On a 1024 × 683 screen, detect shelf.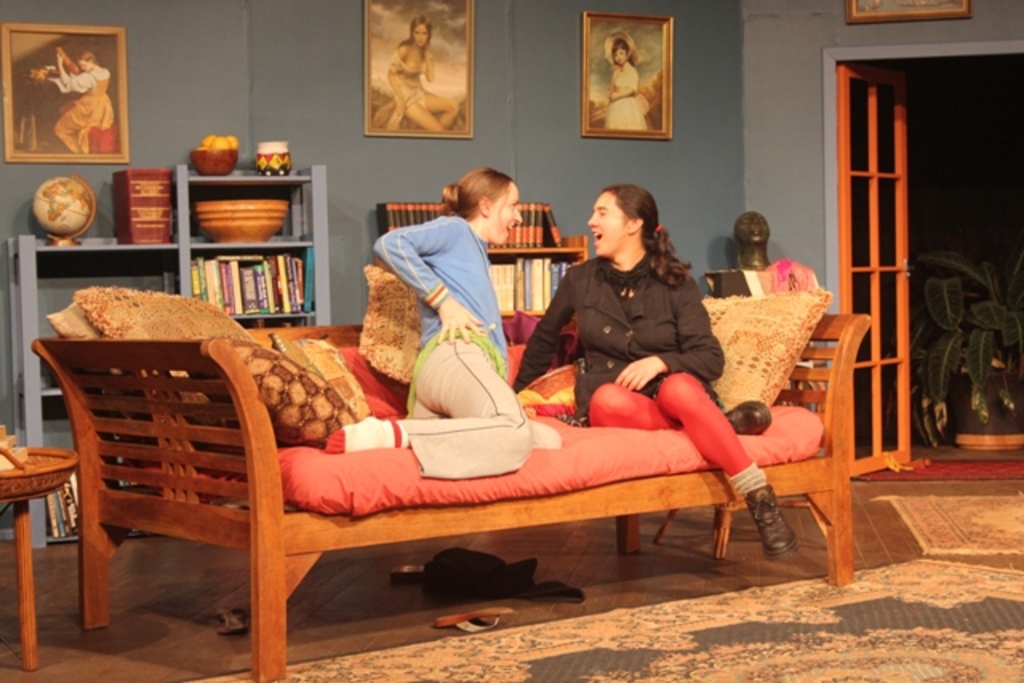
Rect(35, 243, 197, 390).
